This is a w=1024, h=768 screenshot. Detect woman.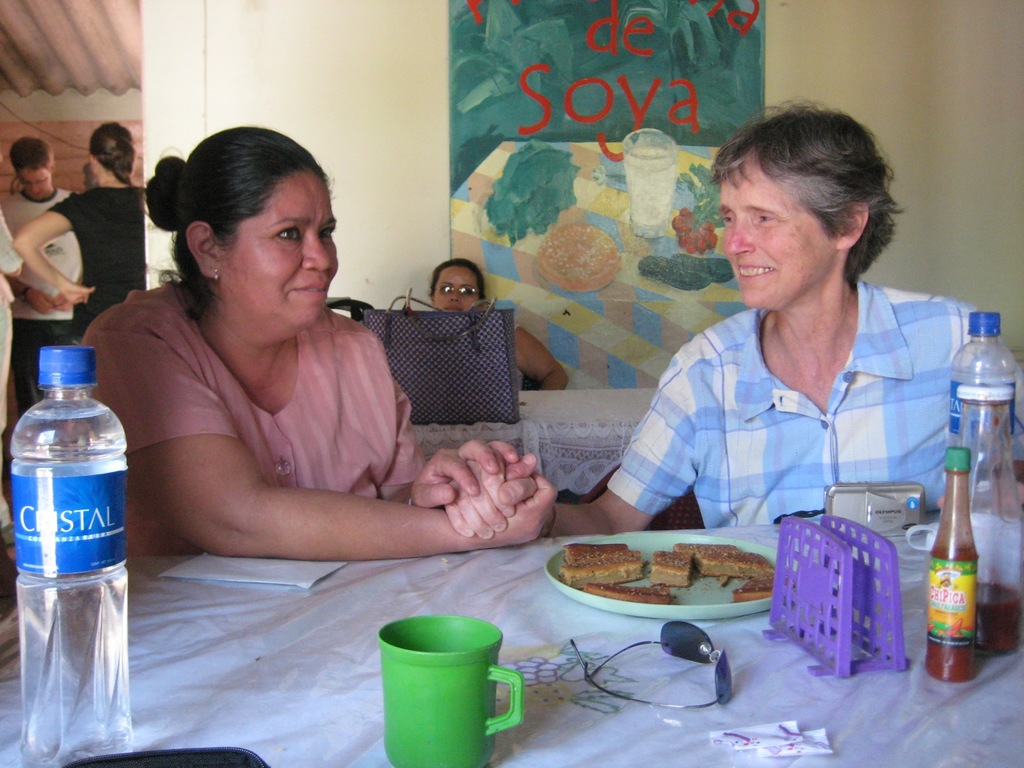
x1=424 y1=94 x2=1023 y2=559.
